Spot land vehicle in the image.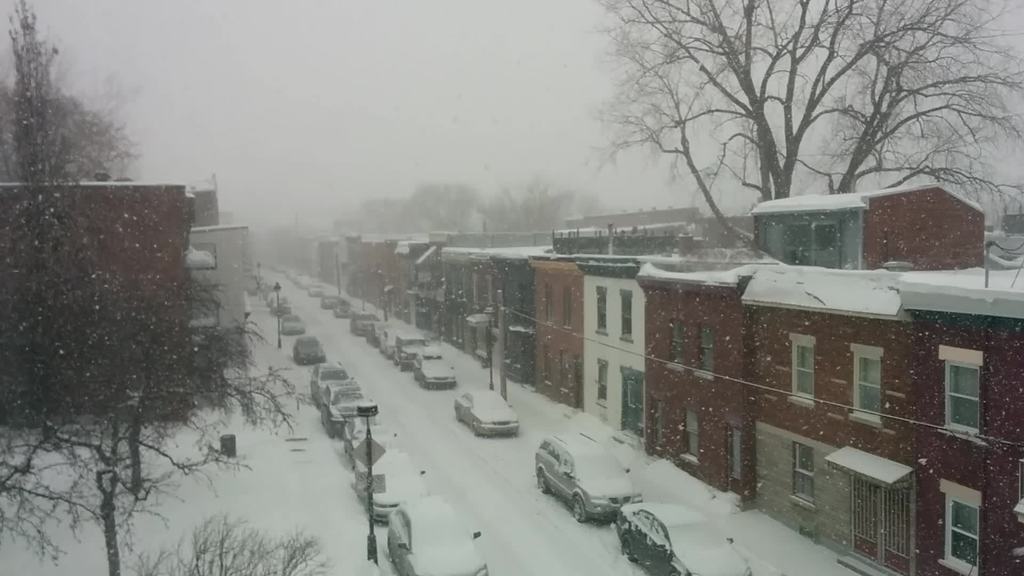
land vehicle found at rect(335, 298, 342, 314).
